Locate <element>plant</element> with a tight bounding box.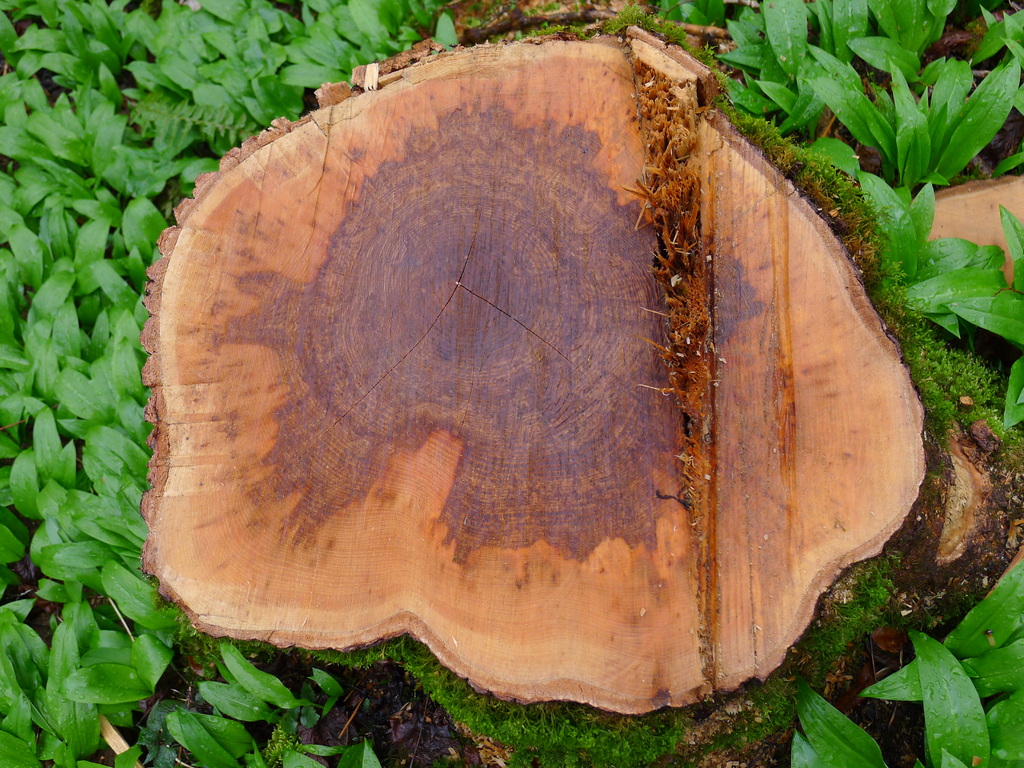
locate(867, 556, 1023, 703).
